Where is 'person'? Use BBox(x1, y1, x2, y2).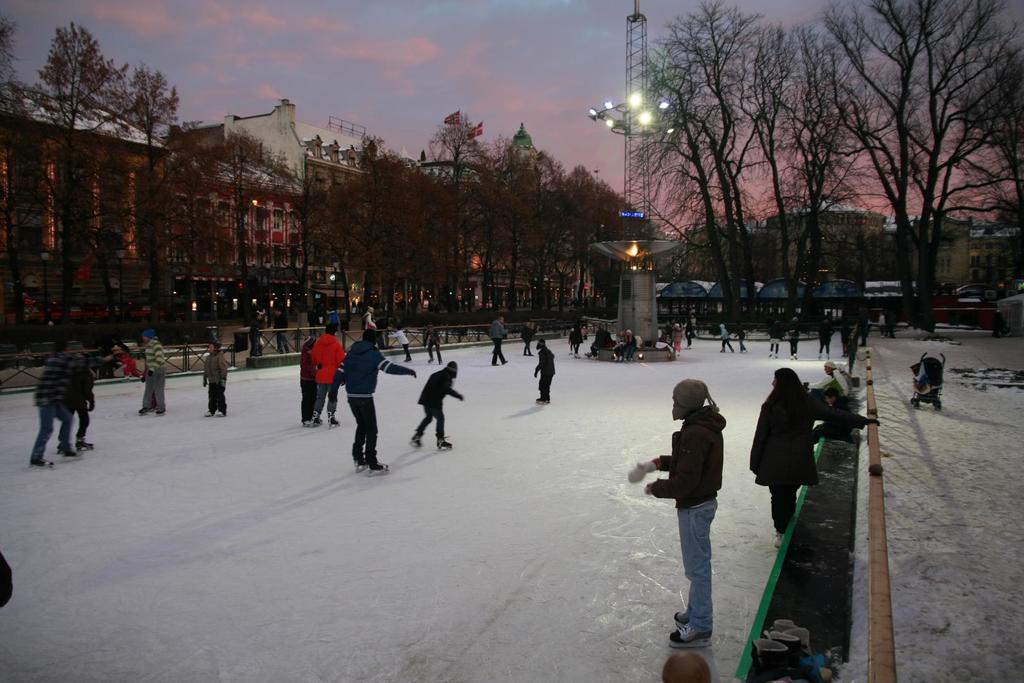
BBox(718, 323, 732, 354).
